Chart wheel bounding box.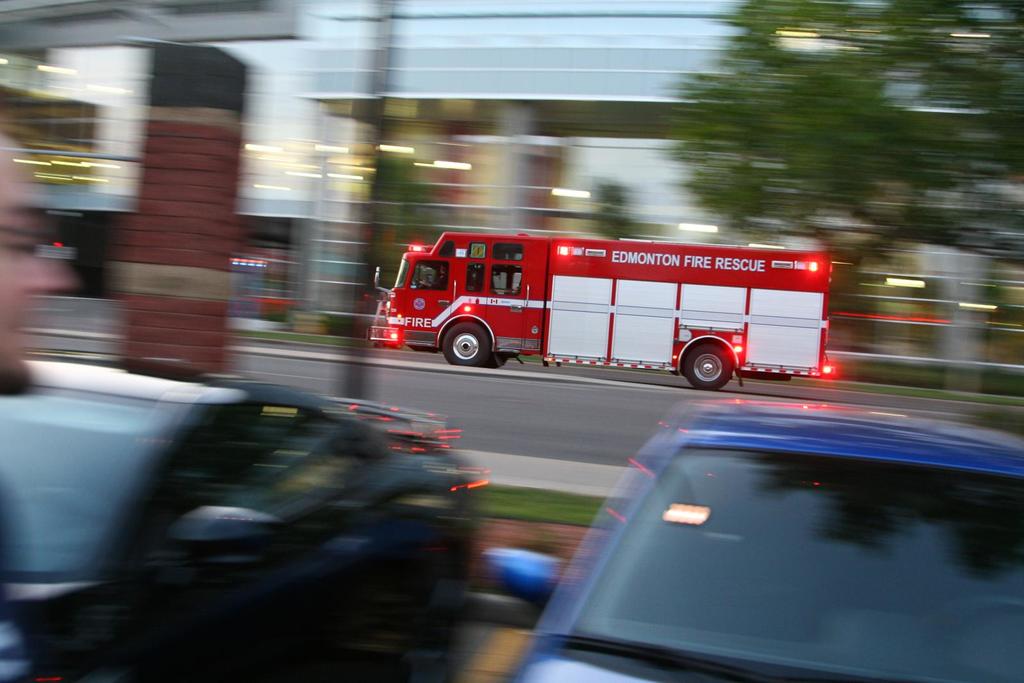
Charted: [490,357,504,371].
